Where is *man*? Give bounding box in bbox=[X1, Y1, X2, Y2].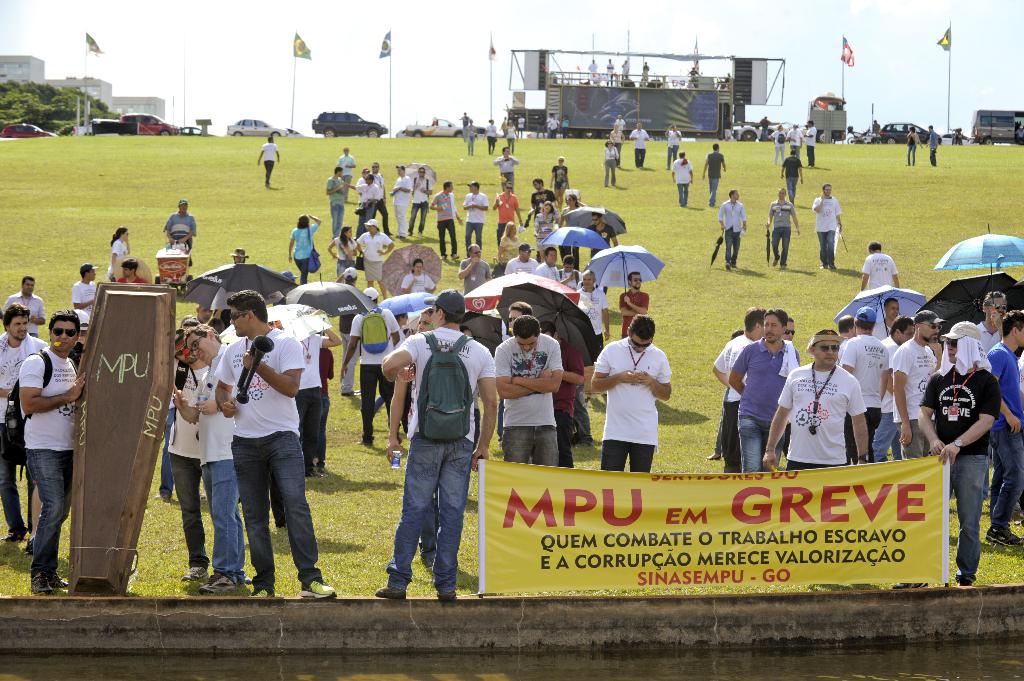
bbox=[860, 239, 902, 287].
